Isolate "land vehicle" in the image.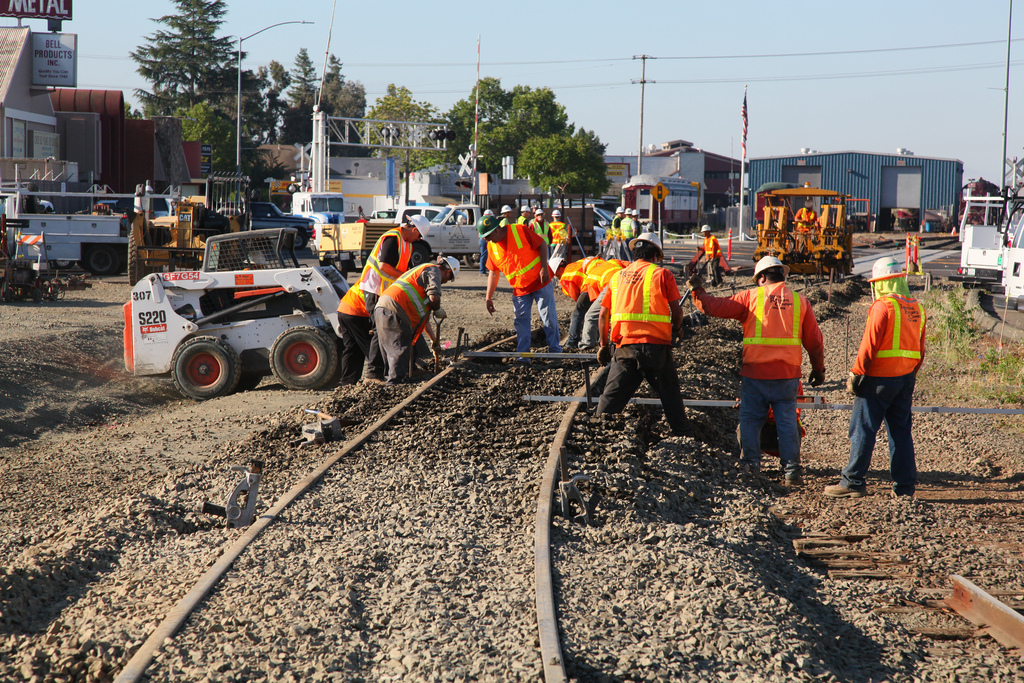
Isolated region: bbox(125, 219, 358, 398).
